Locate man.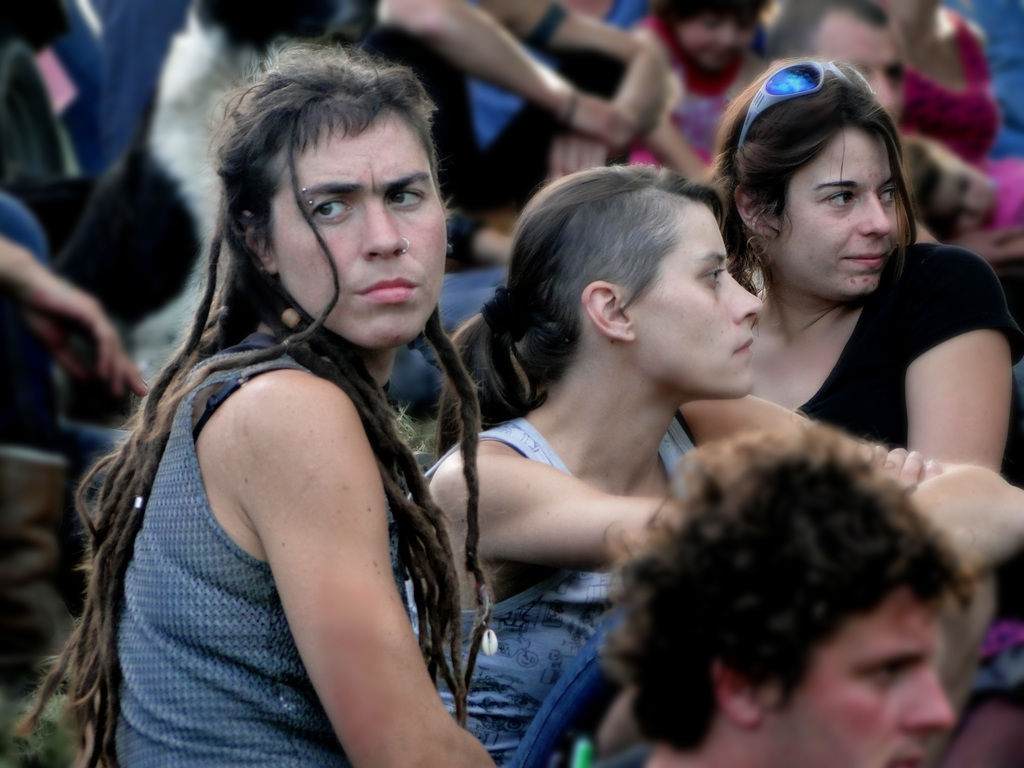
Bounding box: [x1=12, y1=33, x2=499, y2=767].
